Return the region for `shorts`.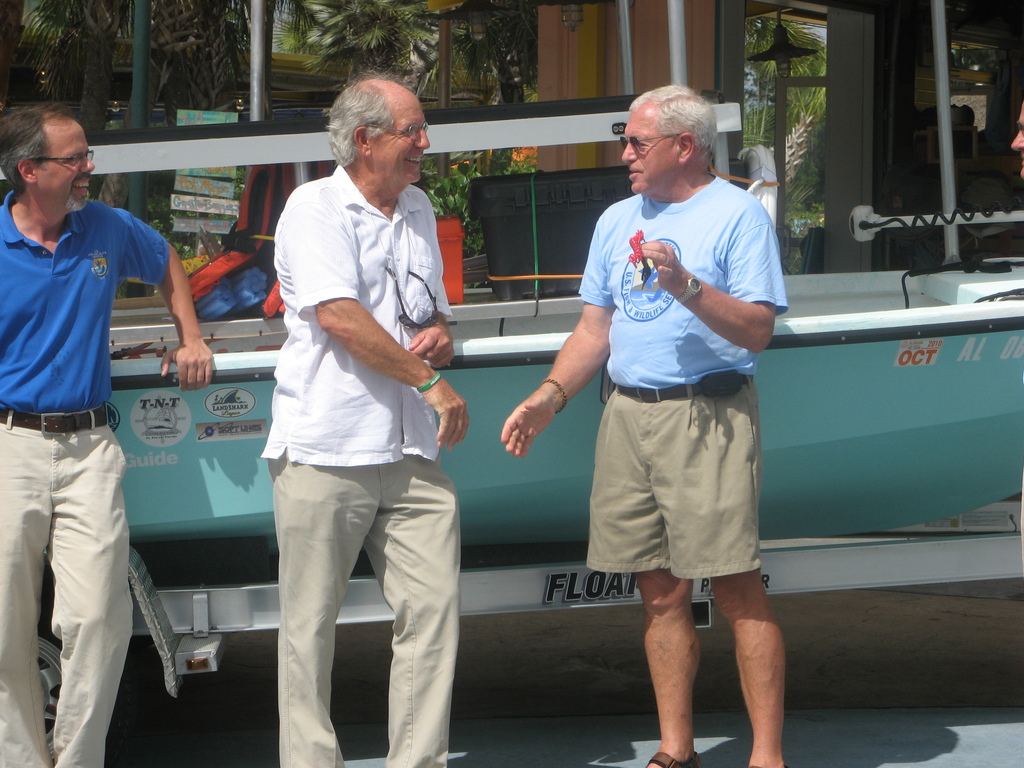
[591, 417, 772, 596].
